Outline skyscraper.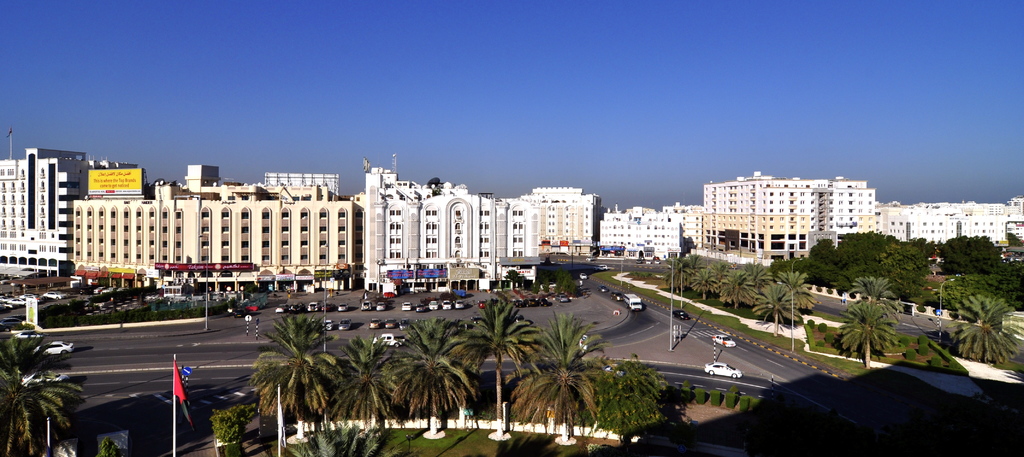
Outline: 70,164,363,293.
